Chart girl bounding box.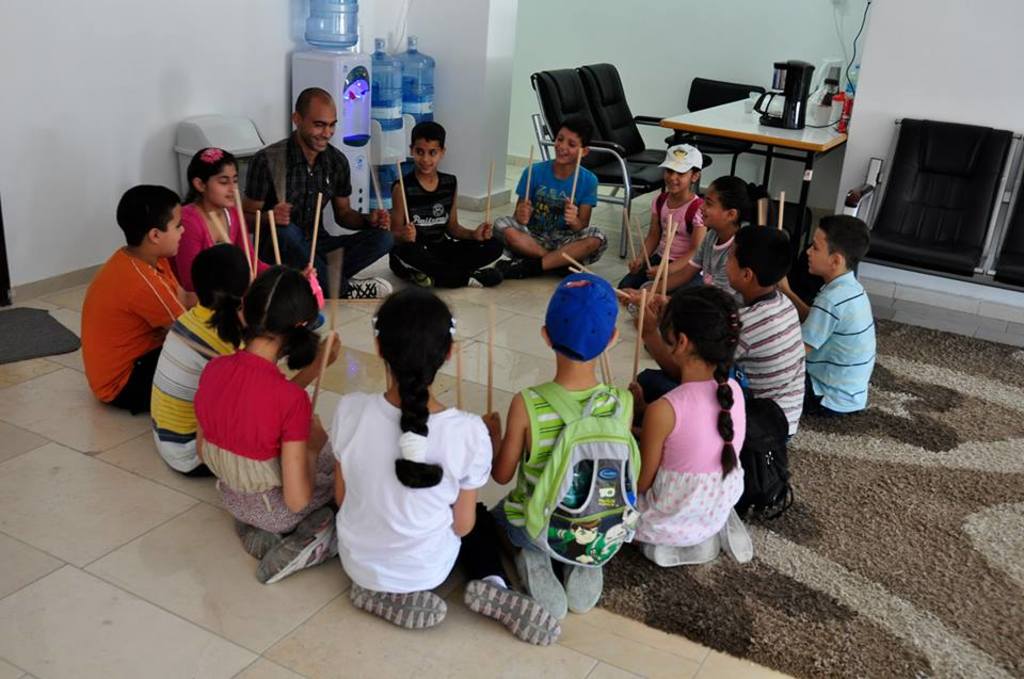
Charted: left=177, top=148, right=243, bottom=294.
